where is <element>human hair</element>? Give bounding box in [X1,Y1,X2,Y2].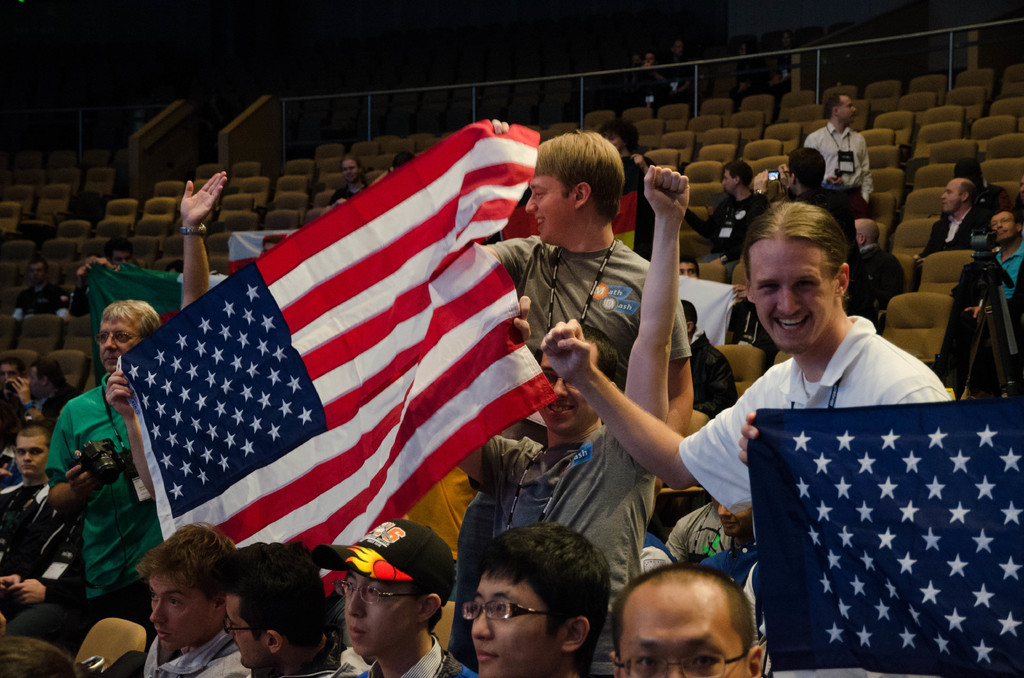
[390,151,415,167].
